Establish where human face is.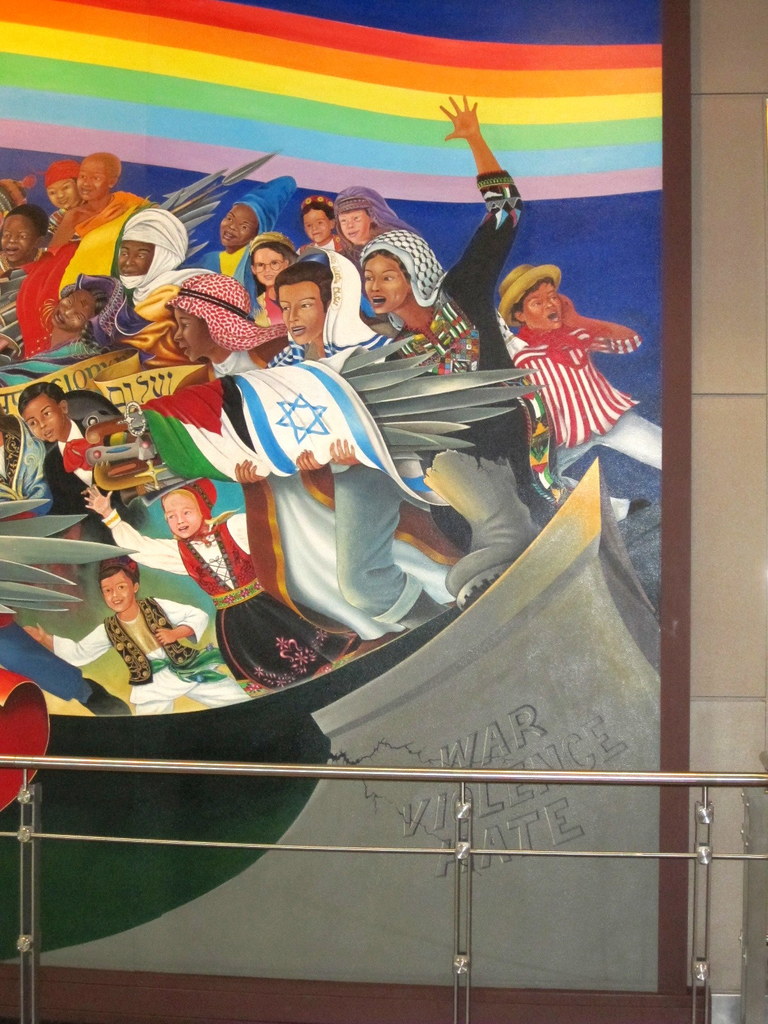
Established at [23,403,65,445].
